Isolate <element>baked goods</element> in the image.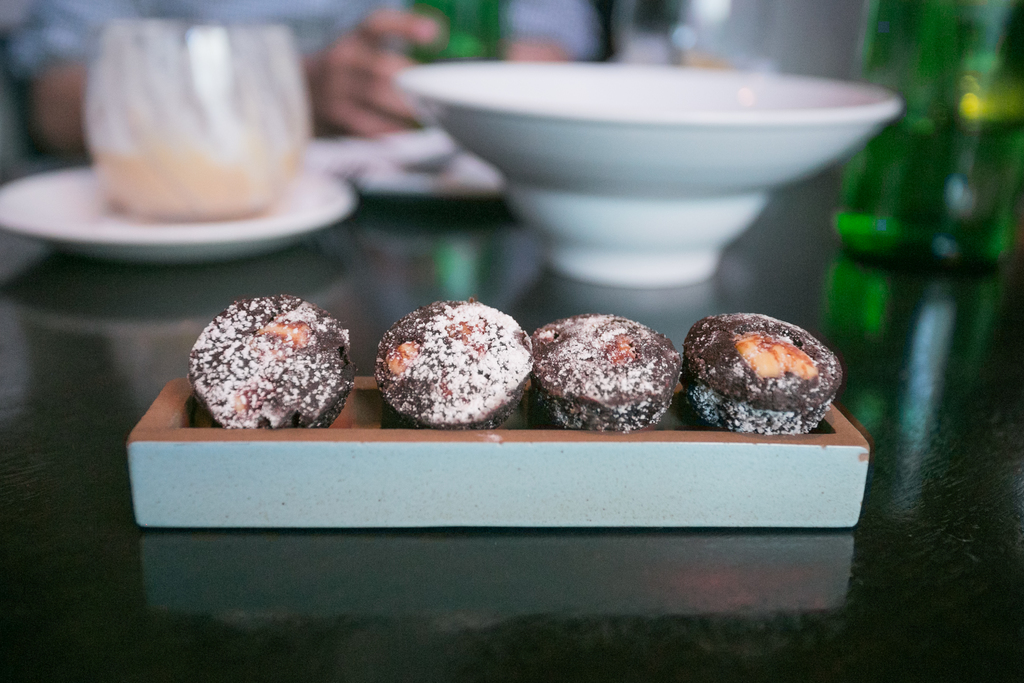
Isolated region: BBox(371, 295, 536, 431).
